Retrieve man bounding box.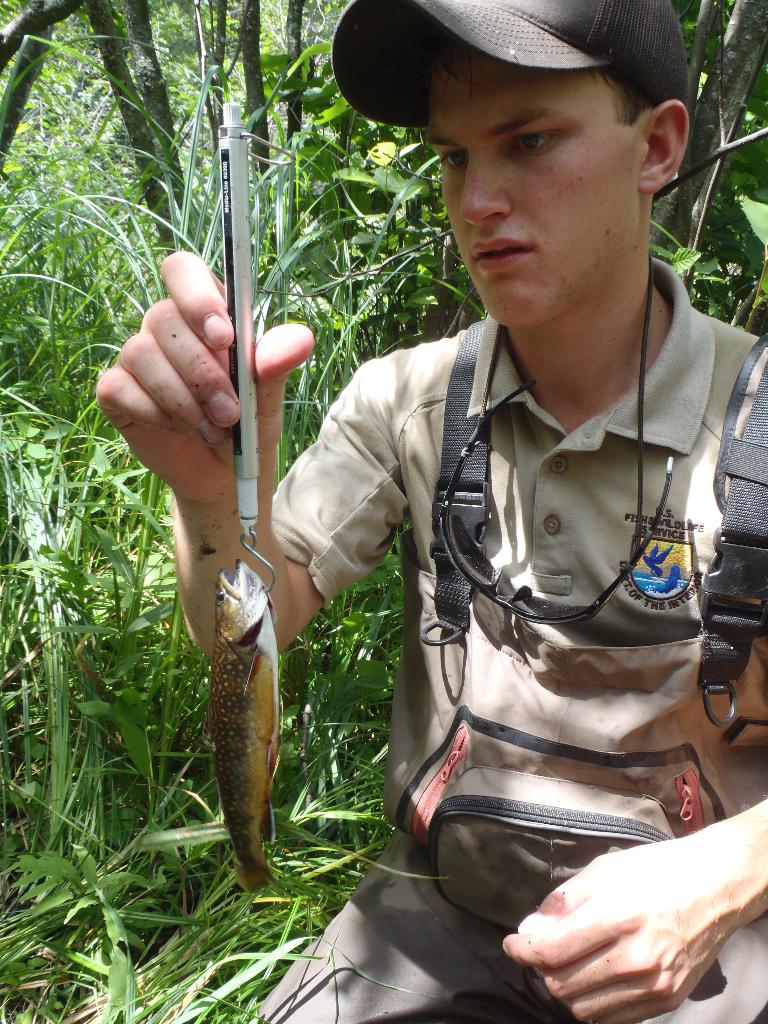
Bounding box: rect(228, 6, 761, 993).
